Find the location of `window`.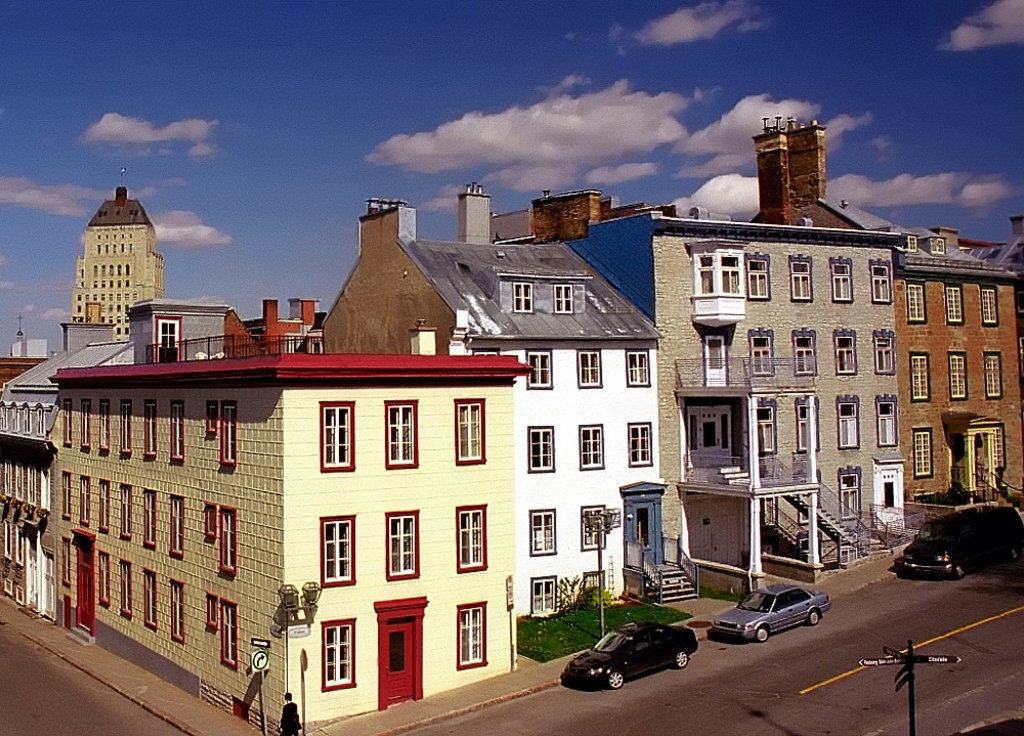
Location: [x1=795, y1=261, x2=811, y2=298].
